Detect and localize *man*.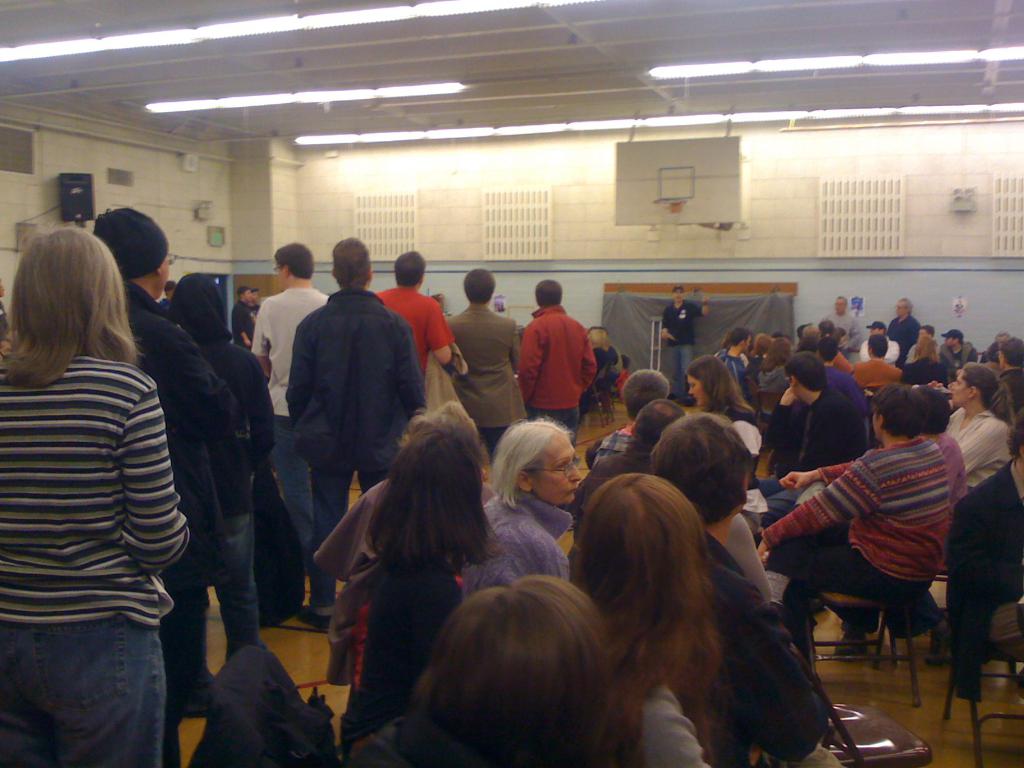
Localized at rect(941, 330, 979, 364).
